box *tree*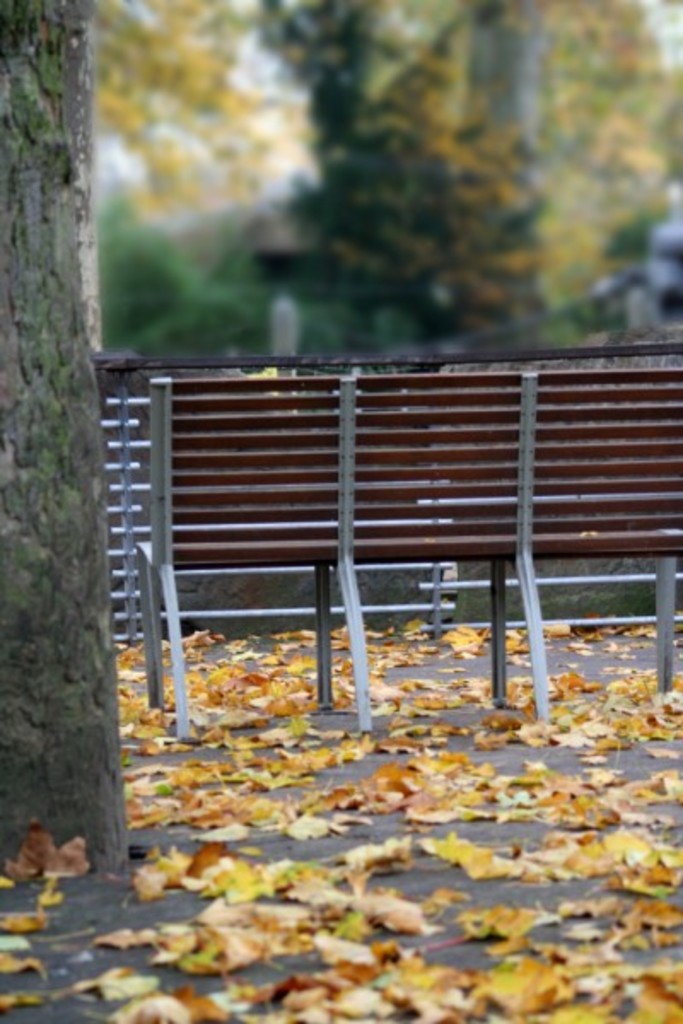
bbox=[0, 0, 142, 877]
